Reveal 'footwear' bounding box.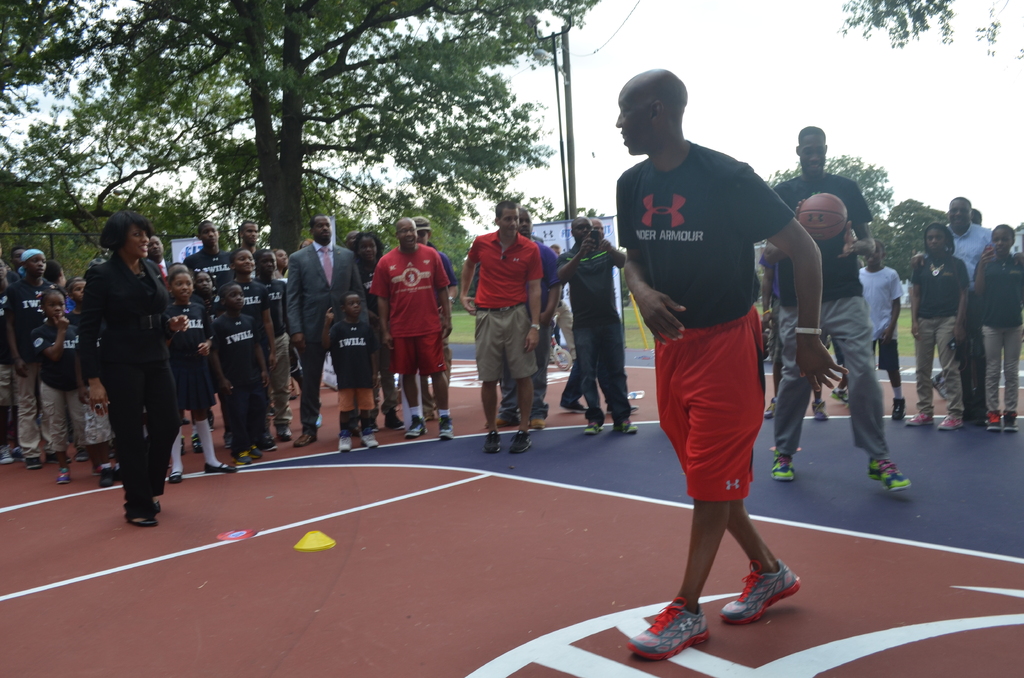
Revealed: left=584, top=420, right=606, bottom=434.
